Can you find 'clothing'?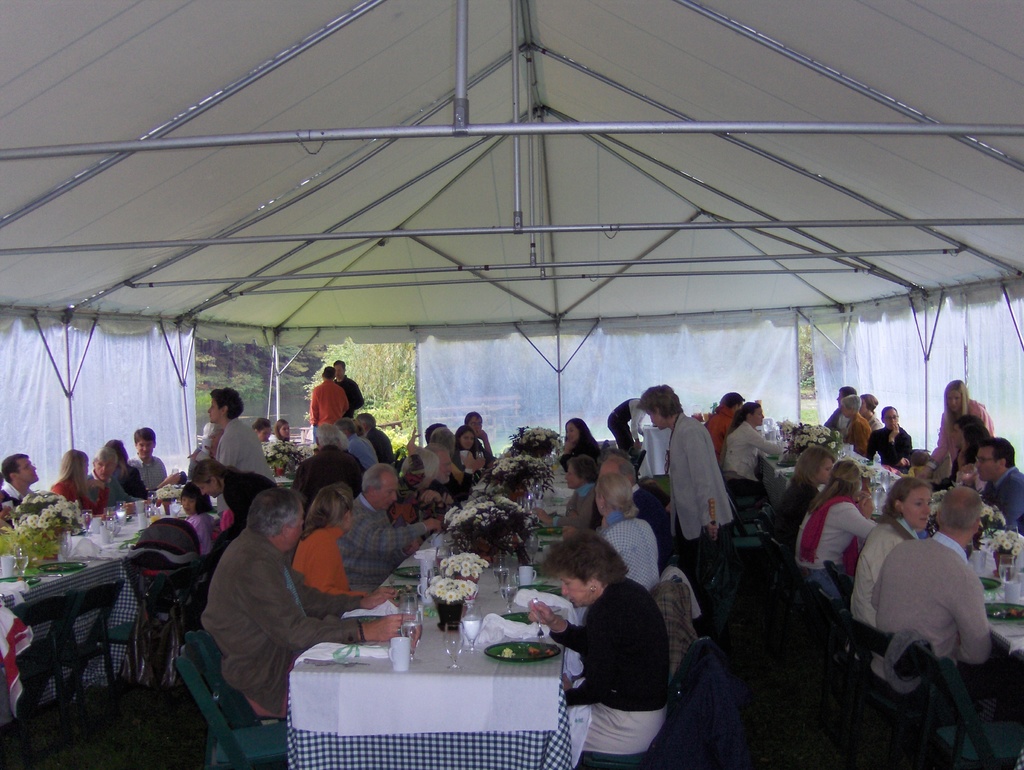
Yes, bounding box: pyautogui.locateOnScreen(295, 525, 355, 595).
